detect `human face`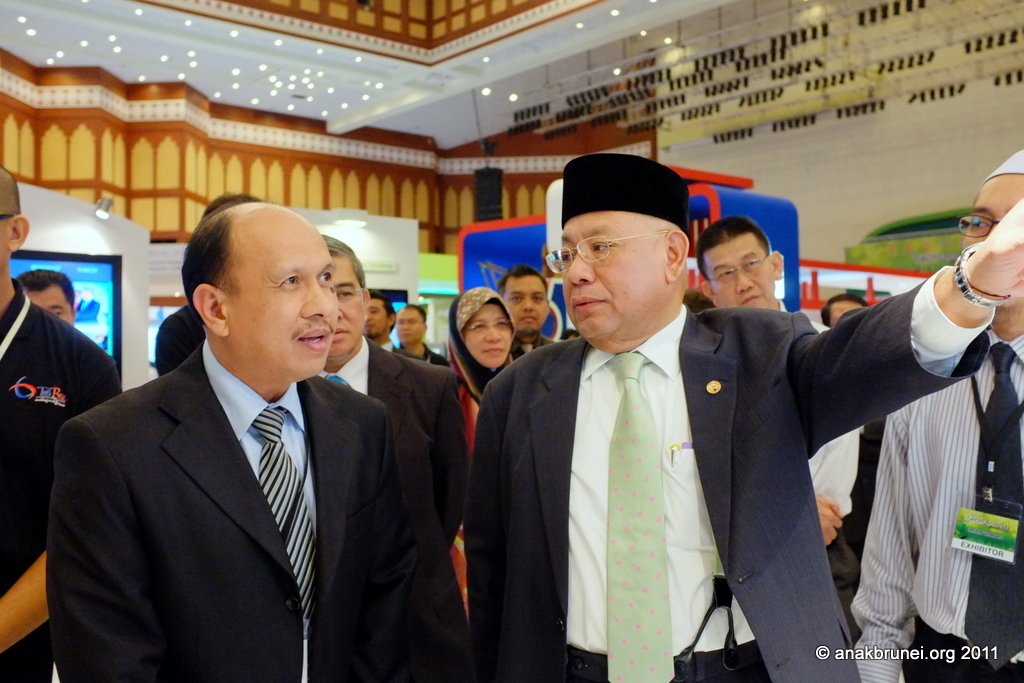
(left=367, top=298, right=391, bottom=336)
